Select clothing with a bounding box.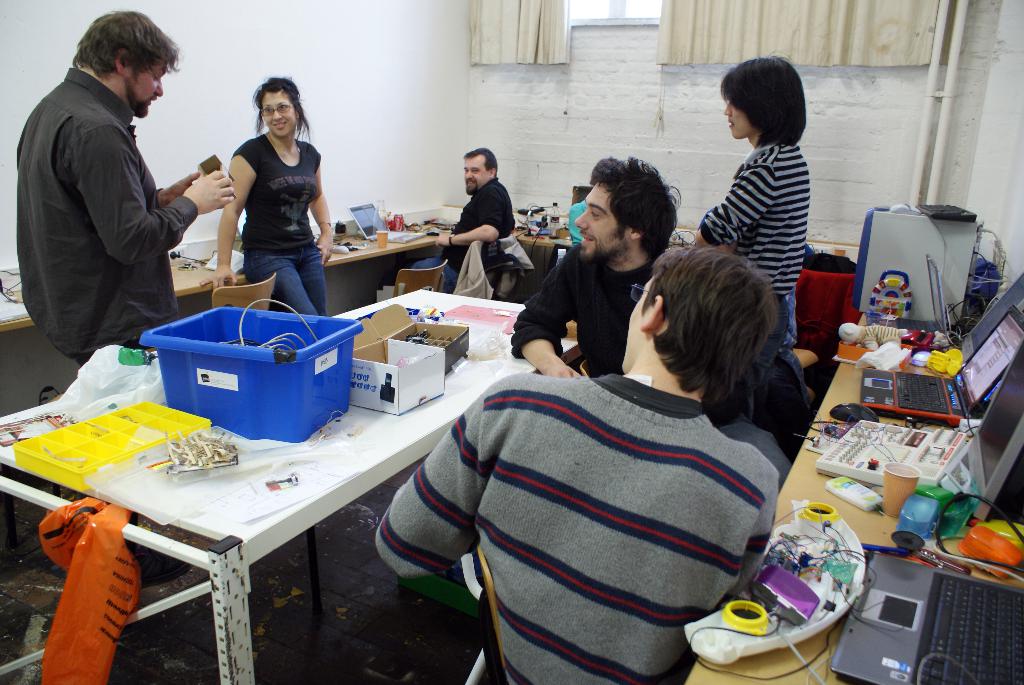
crop(699, 139, 810, 340).
